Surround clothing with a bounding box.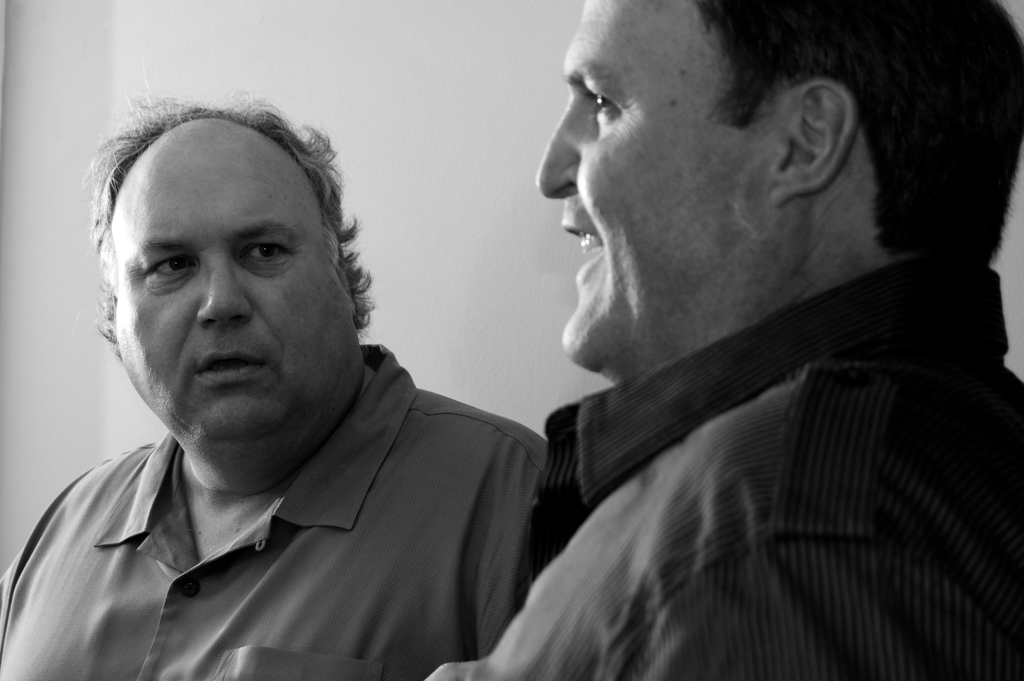
[x1=424, y1=258, x2=1022, y2=680].
